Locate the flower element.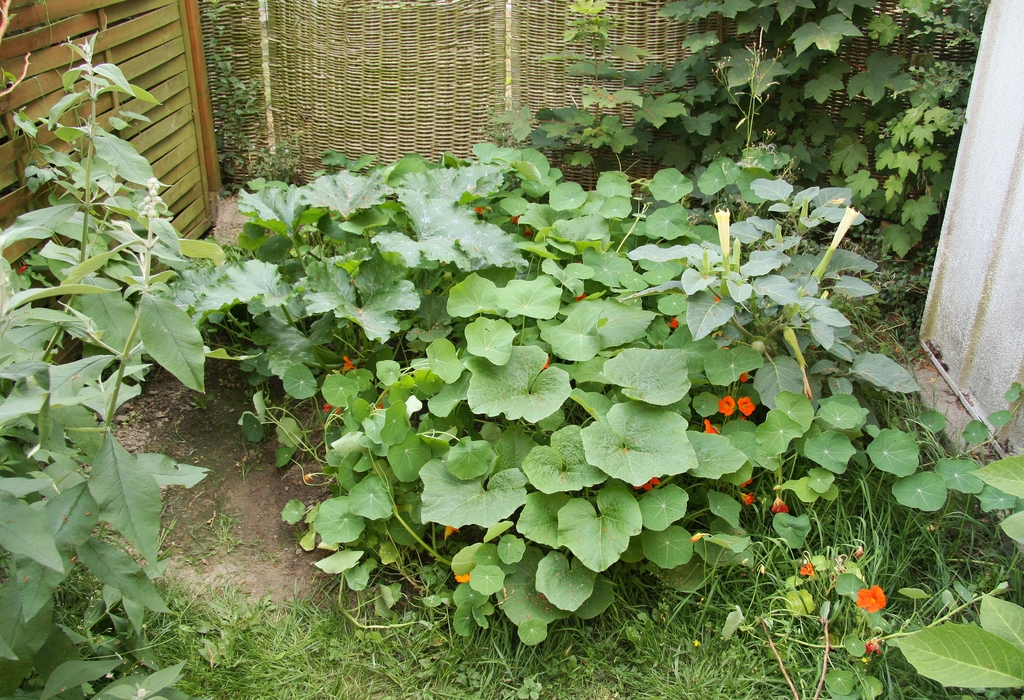
Element bbox: pyautogui.locateOnScreen(854, 586, 886, 619).
